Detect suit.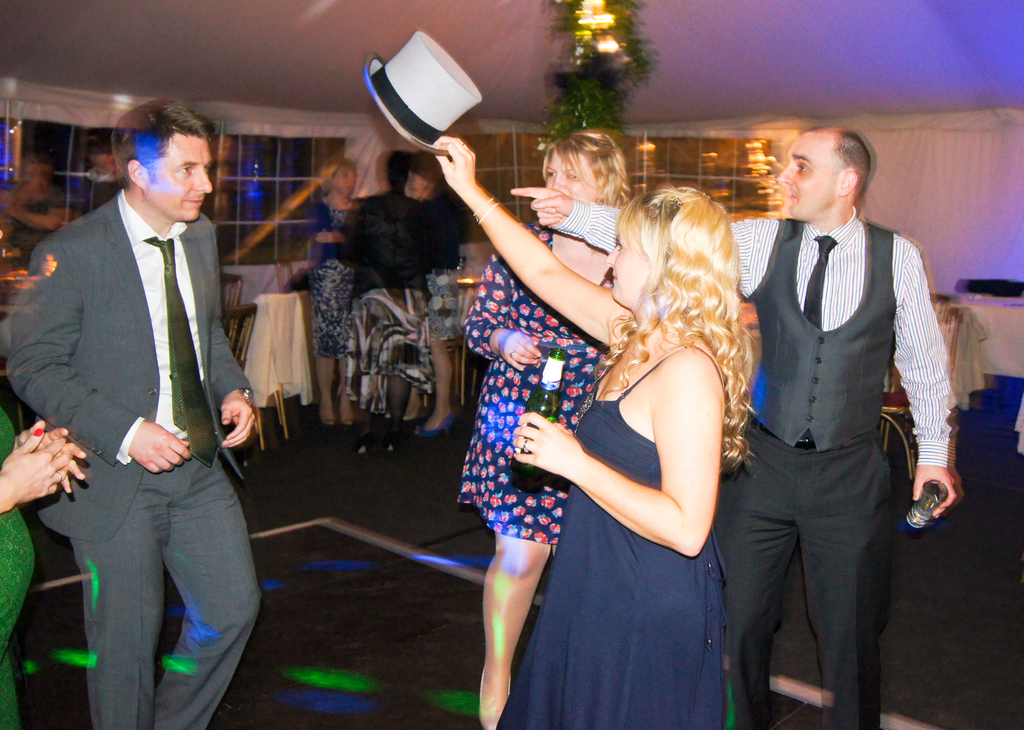
Detected at x1=22 y1=89 x2=257 y2=704.
